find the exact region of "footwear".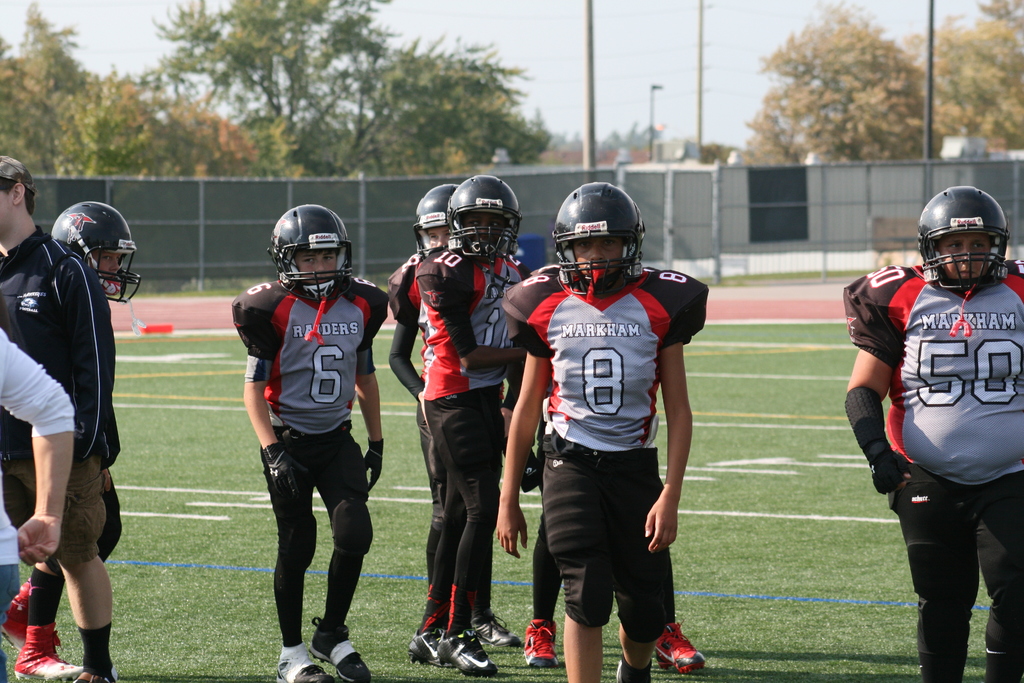
Exact region: pyautogui.locateOnScreen(653, 621, 707, 675).
